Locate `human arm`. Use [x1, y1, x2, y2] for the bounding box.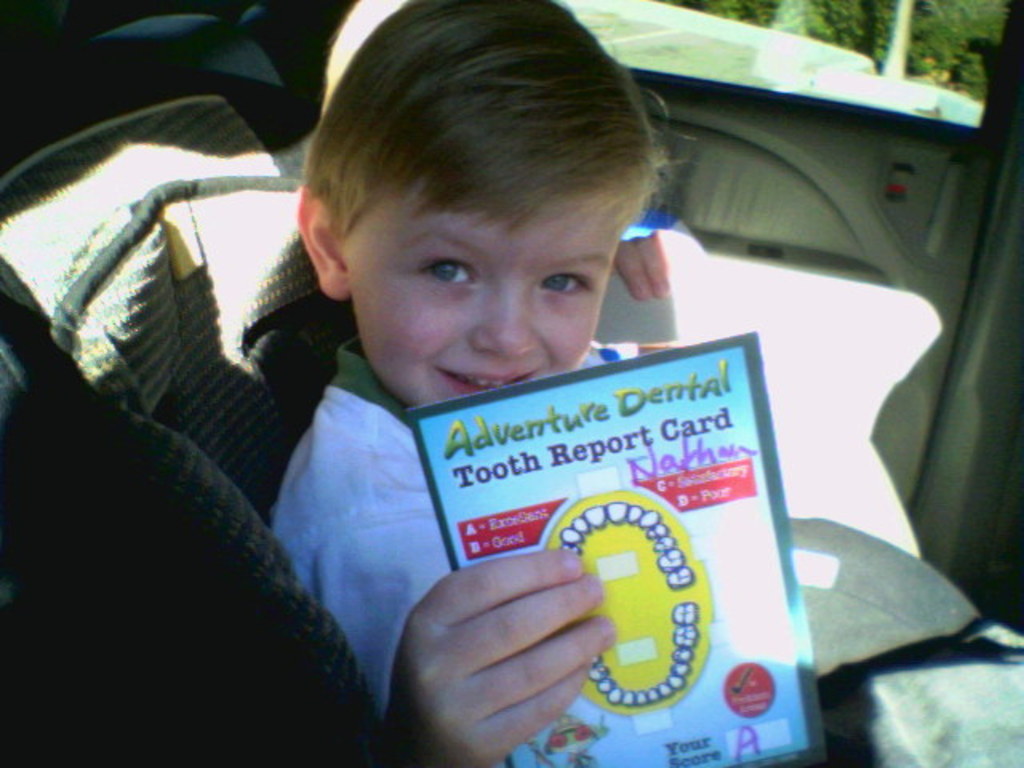
[619, 226, 694, 301].
